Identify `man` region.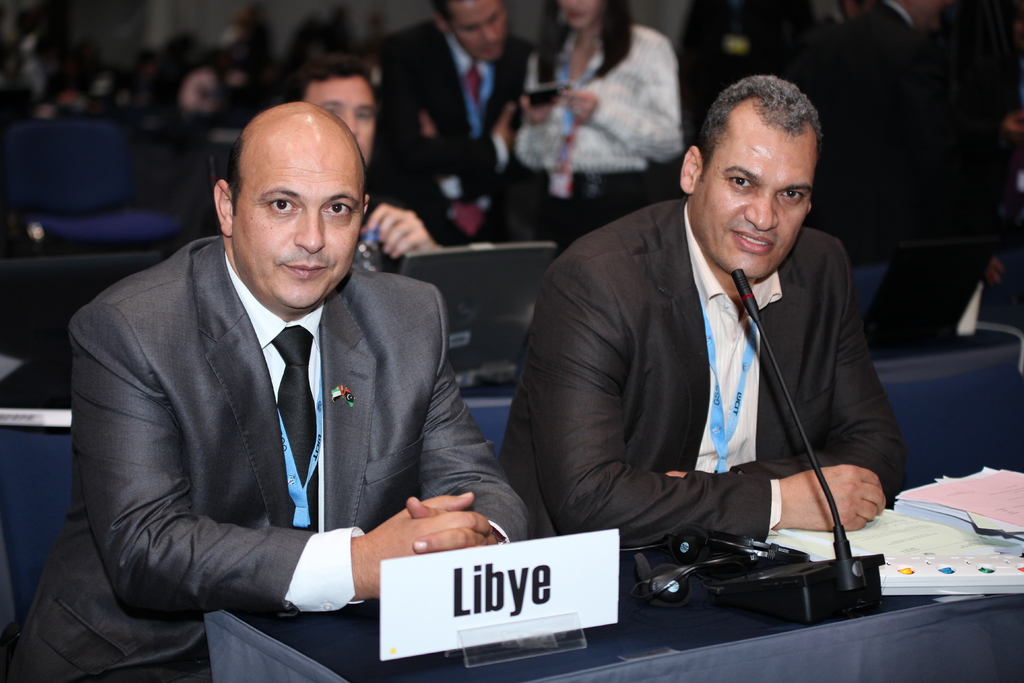
Region: locate(394, 0, 544, 195).
